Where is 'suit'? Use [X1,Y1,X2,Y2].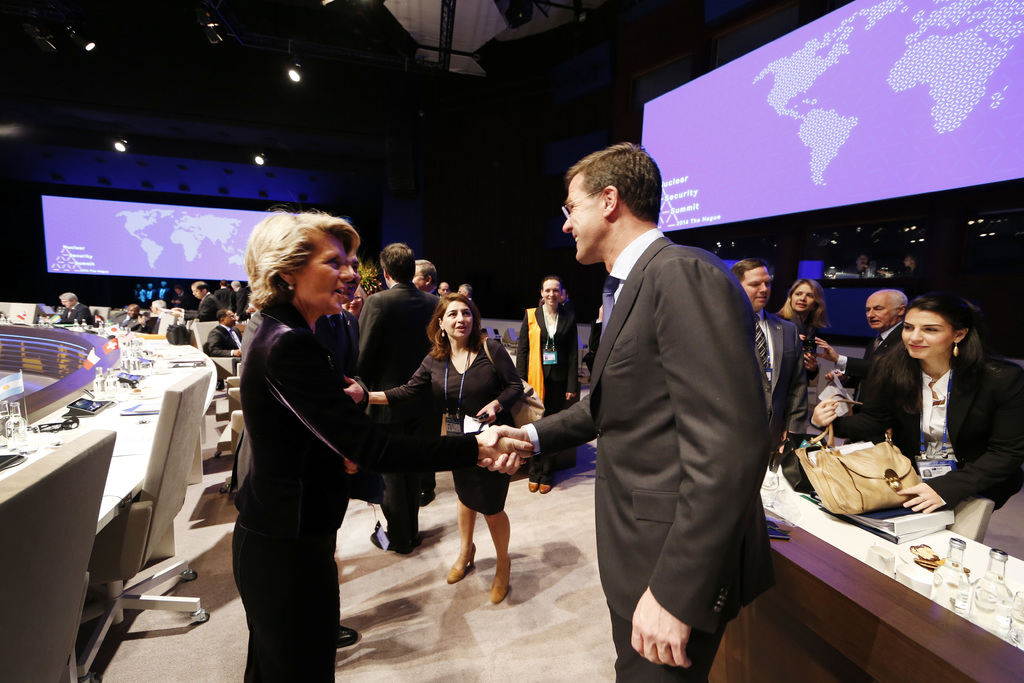
[215,286,230,304].
